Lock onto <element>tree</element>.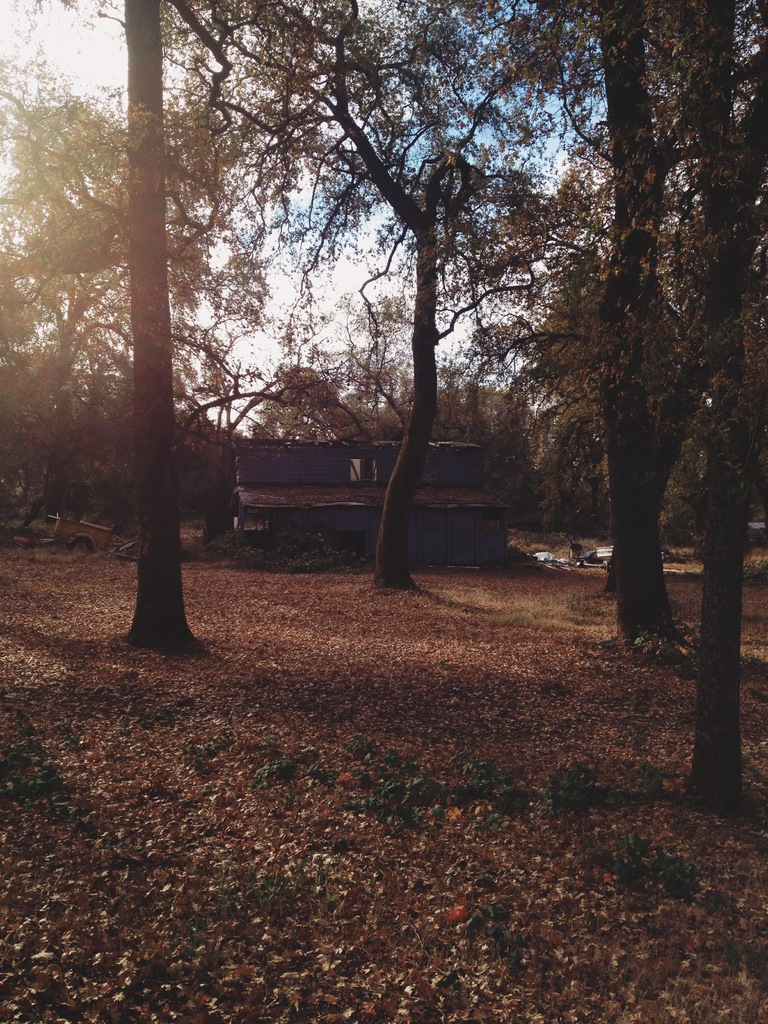
Locked: (x1=493, y1=102, x2=737, y2=618).
